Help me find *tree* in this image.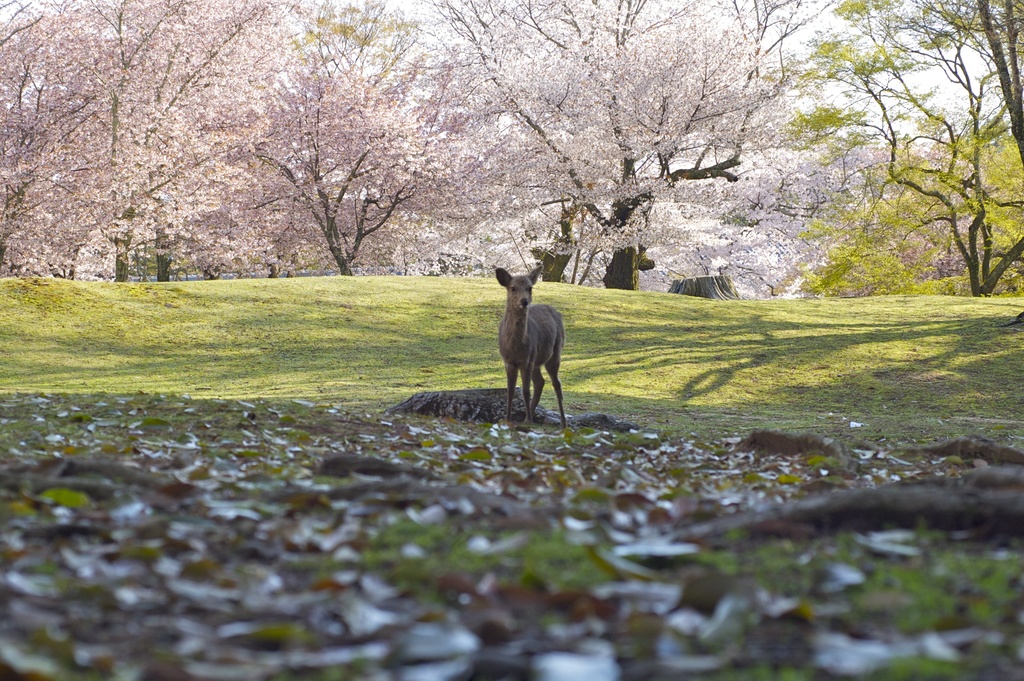
Found it: 243:0:460:277.
